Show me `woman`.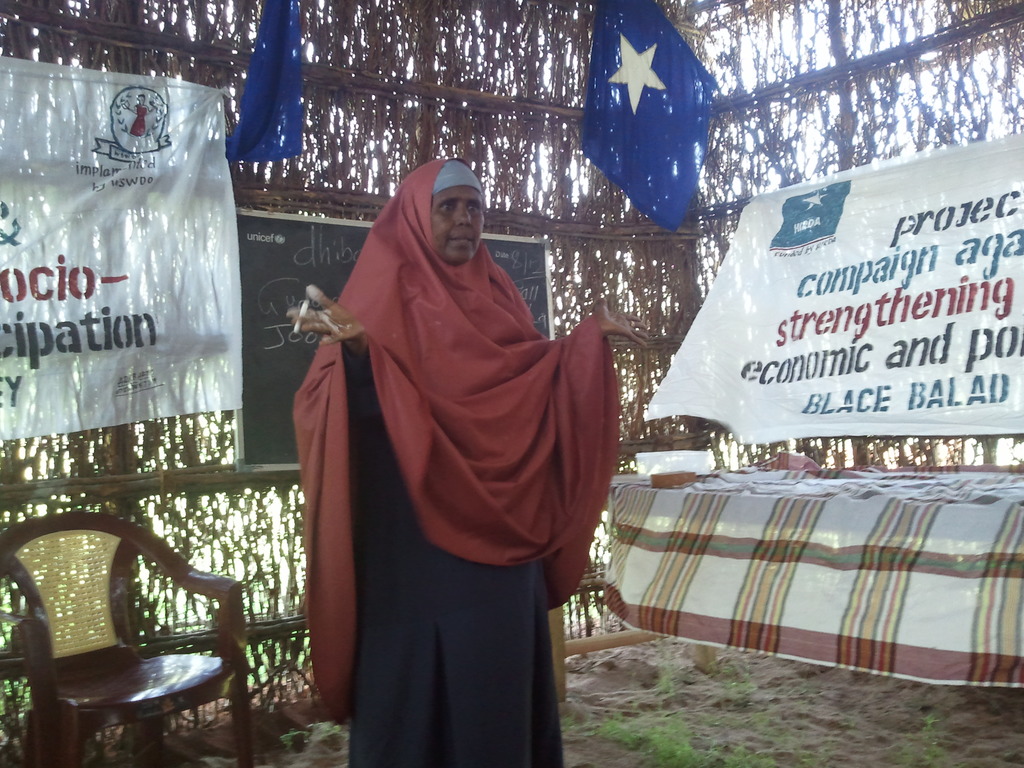
`woman` is here: box(285, 132, 605, 751).
